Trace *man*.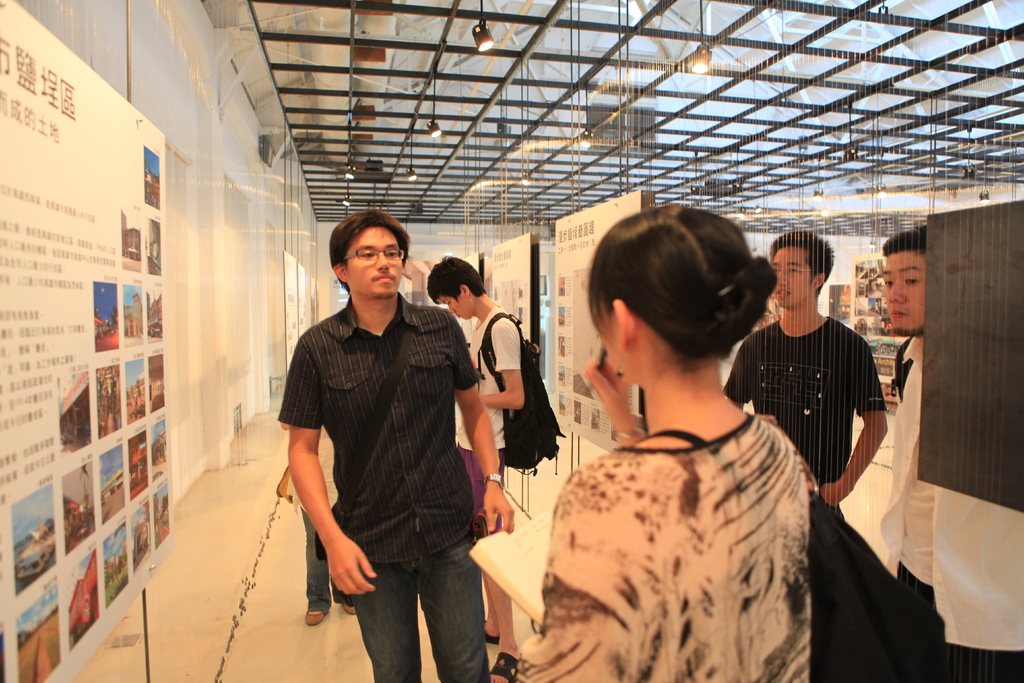
Traced to x1=404, y1=242, x2=544, y2=682.
